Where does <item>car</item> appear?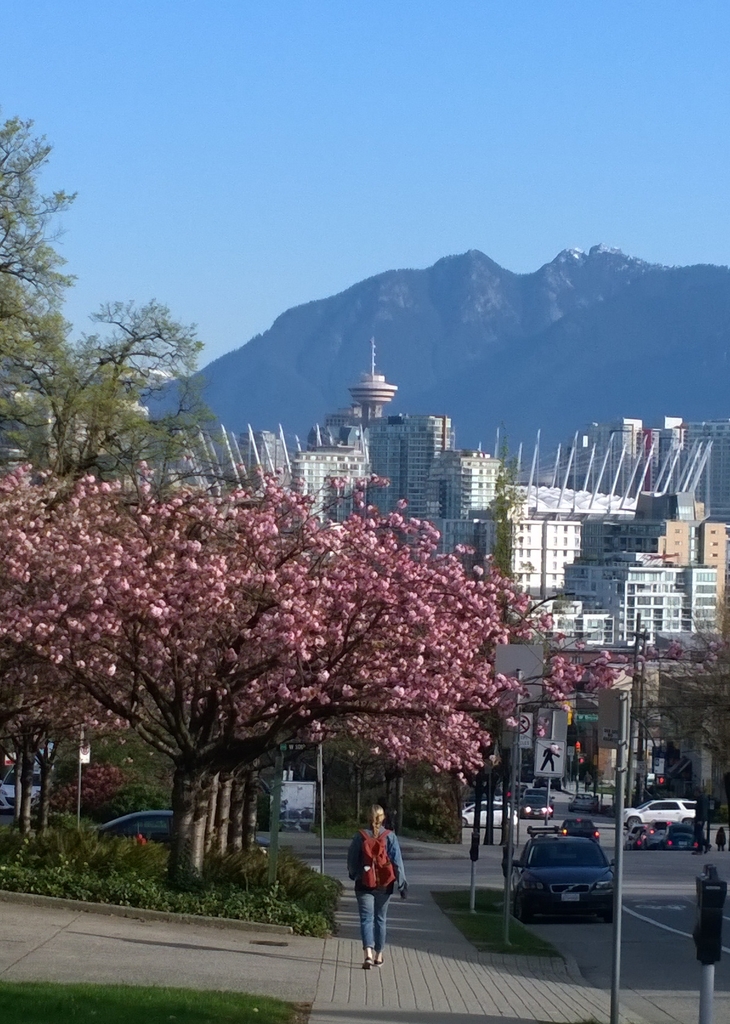
Appears at box(93, 812, 170, 852).
